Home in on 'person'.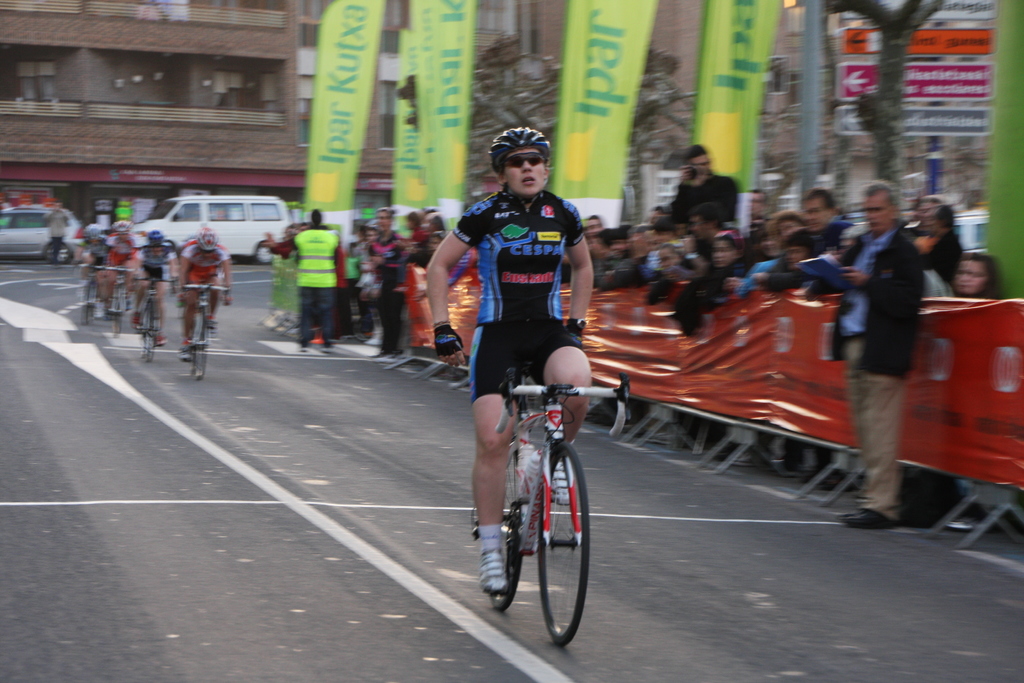
Homed in at <box>450,124,595,504</box>.
